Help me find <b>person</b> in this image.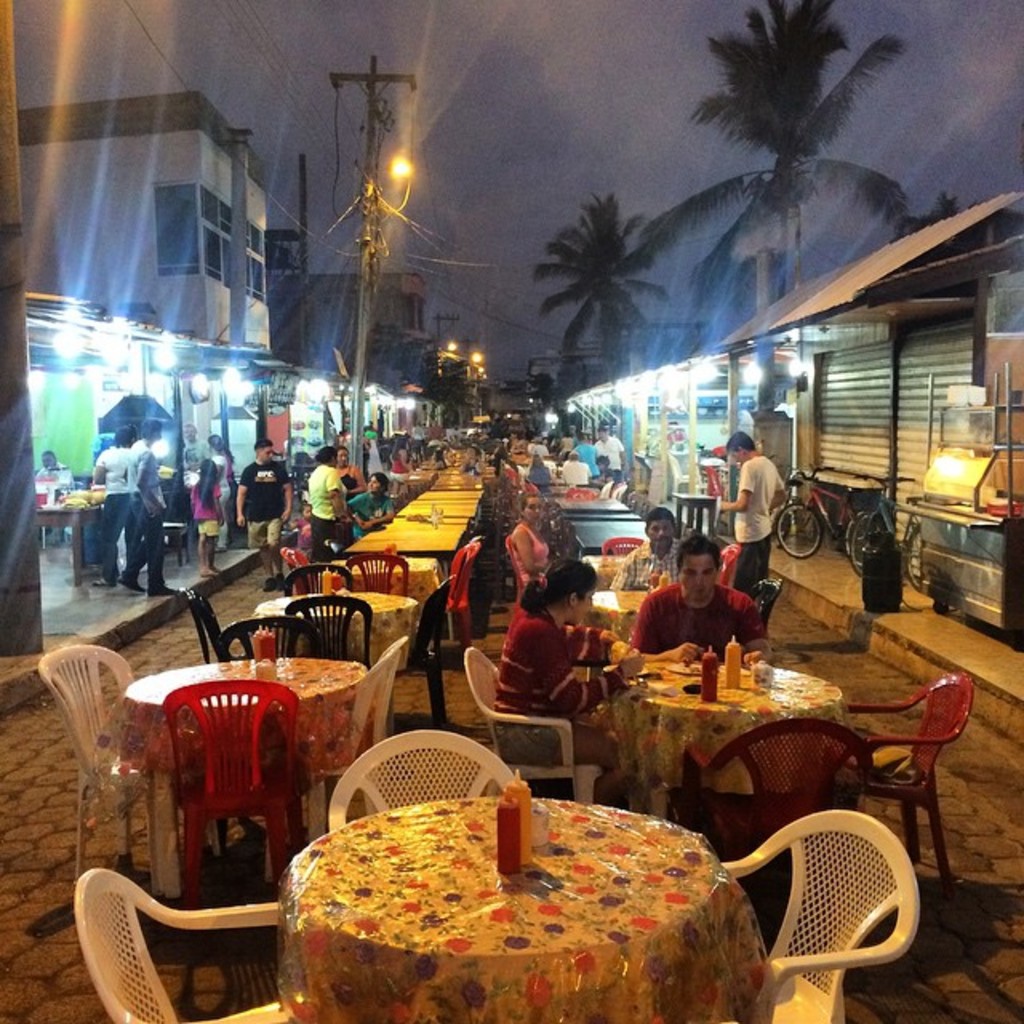
Found it: BBox(210, 434, 232, 509).
